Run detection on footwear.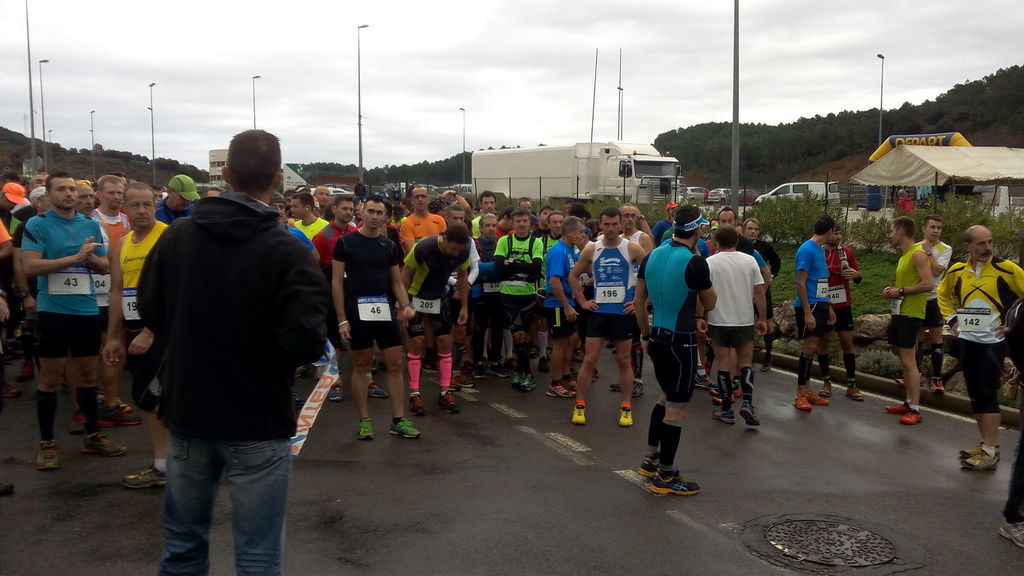
Result: l=635, t=448, r=660, b=479.
